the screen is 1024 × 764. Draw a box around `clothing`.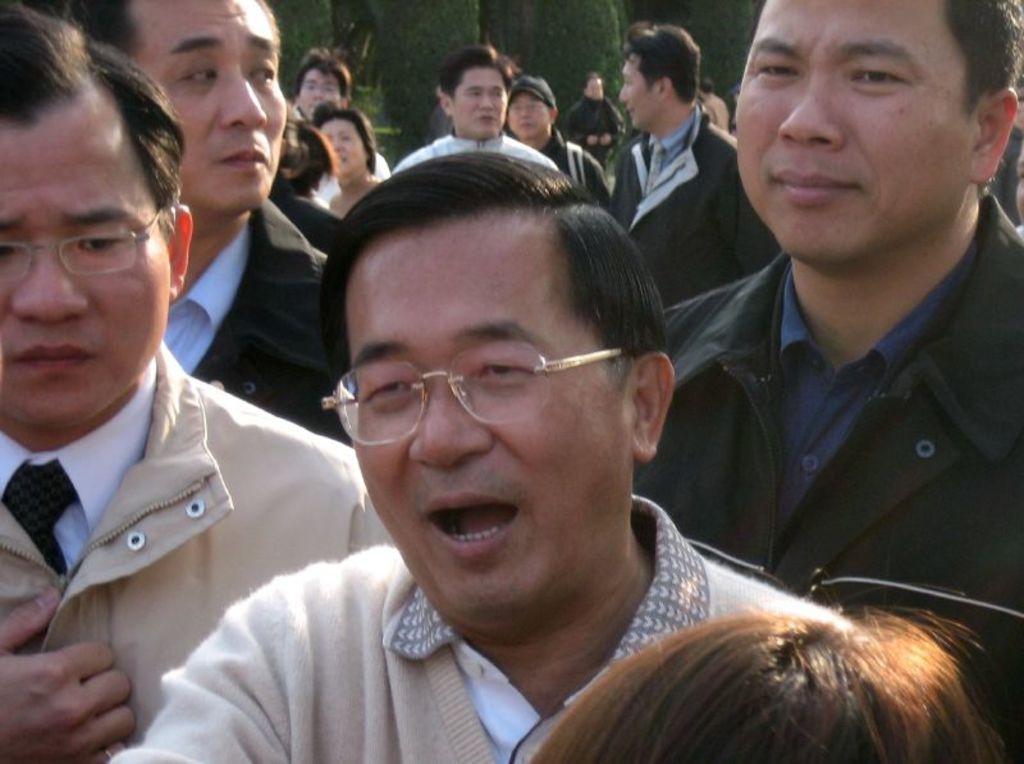
(384,131,561,171).
